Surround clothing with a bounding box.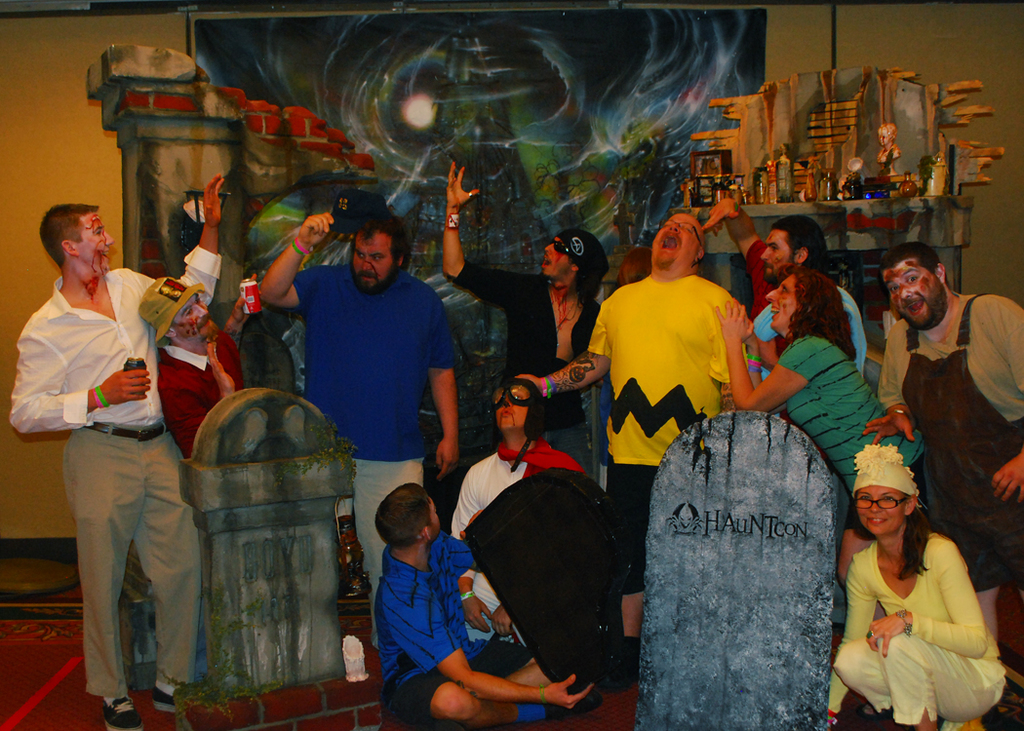
box=[779, 335, 971, 545].
